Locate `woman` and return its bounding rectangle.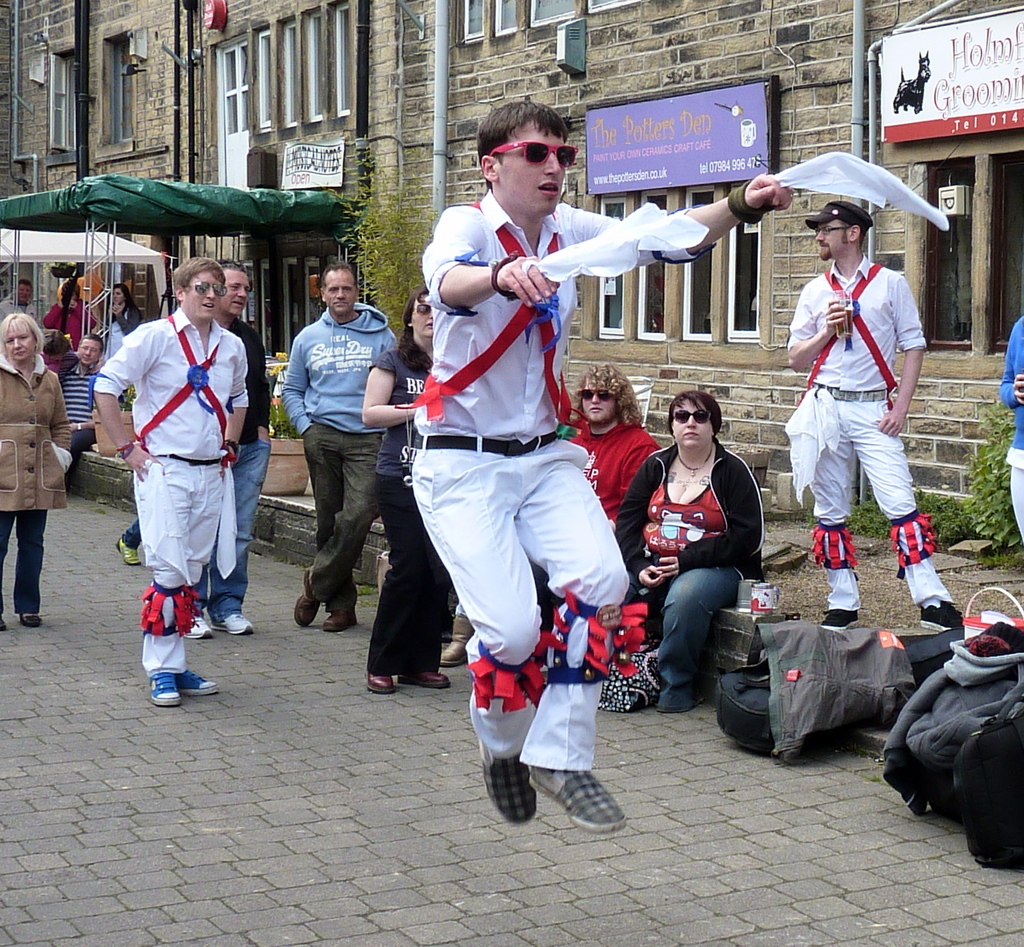
(353, 285, 452, 697).
